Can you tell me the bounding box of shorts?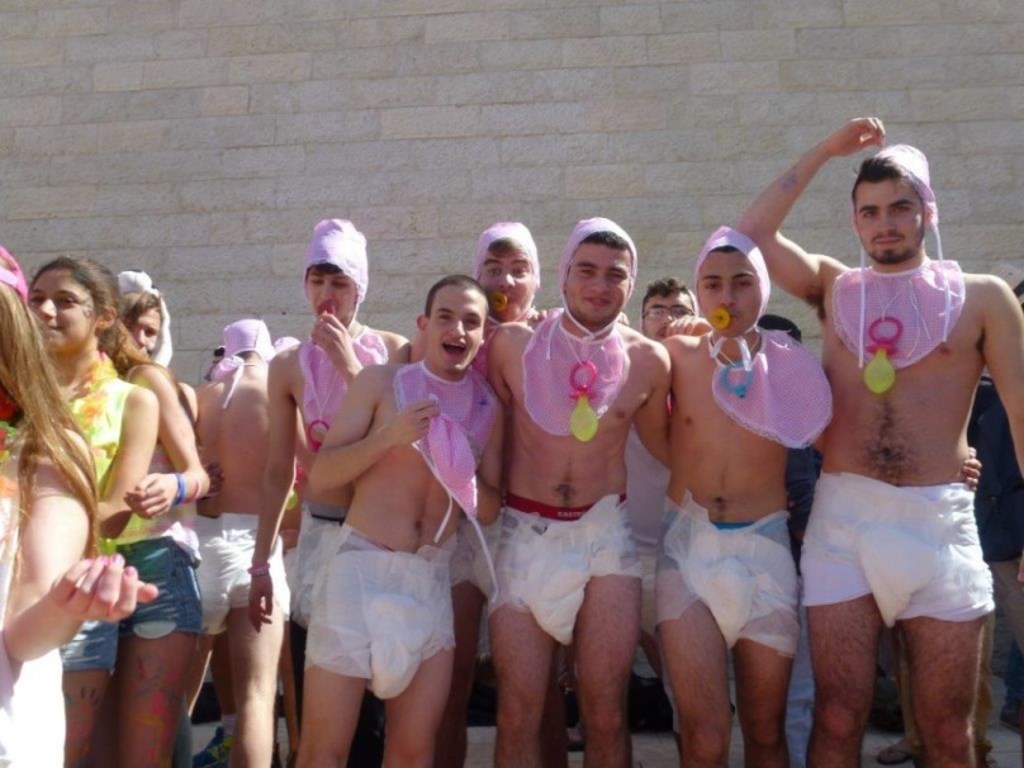
bbox=[452, 516, 485, 591].
